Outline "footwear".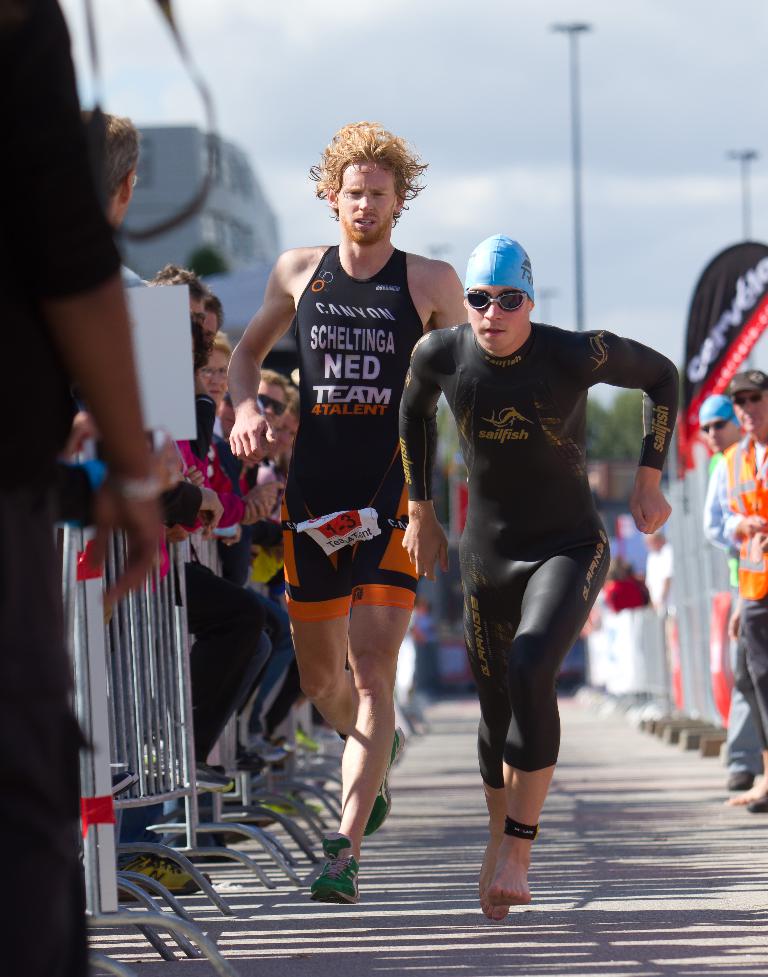
Outline: (307,832,374,905).
